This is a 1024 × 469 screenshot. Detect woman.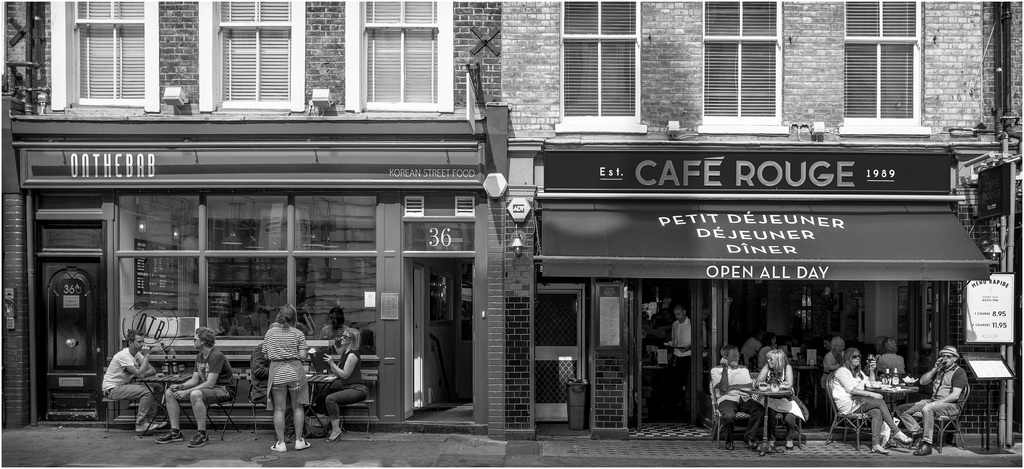
<box>307,329,367,451</box>.
